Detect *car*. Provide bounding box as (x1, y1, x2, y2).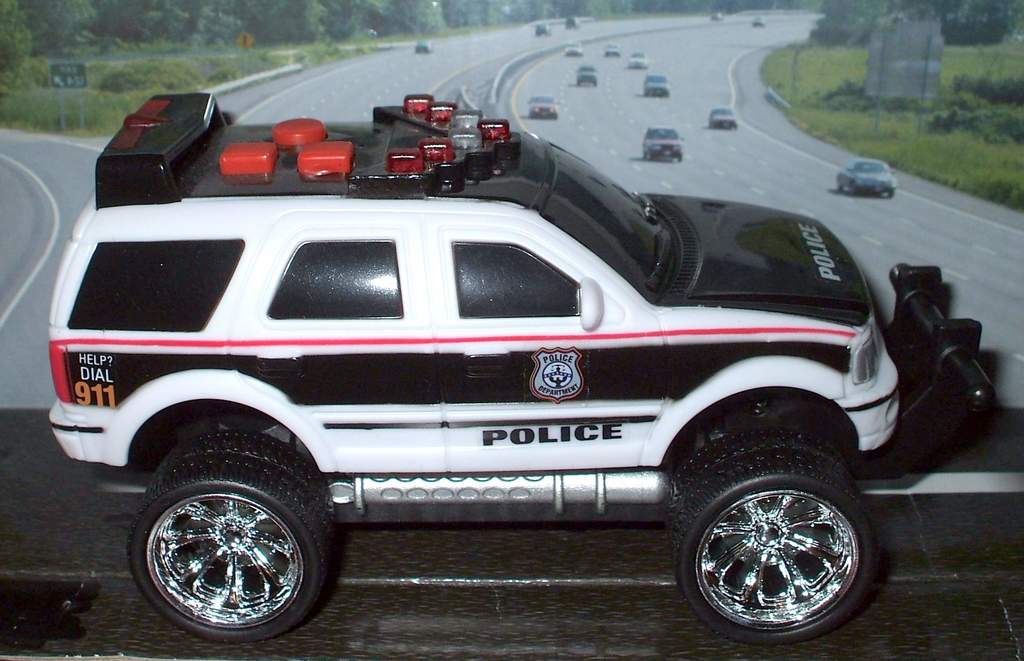
(576, 61, 600, 88).
